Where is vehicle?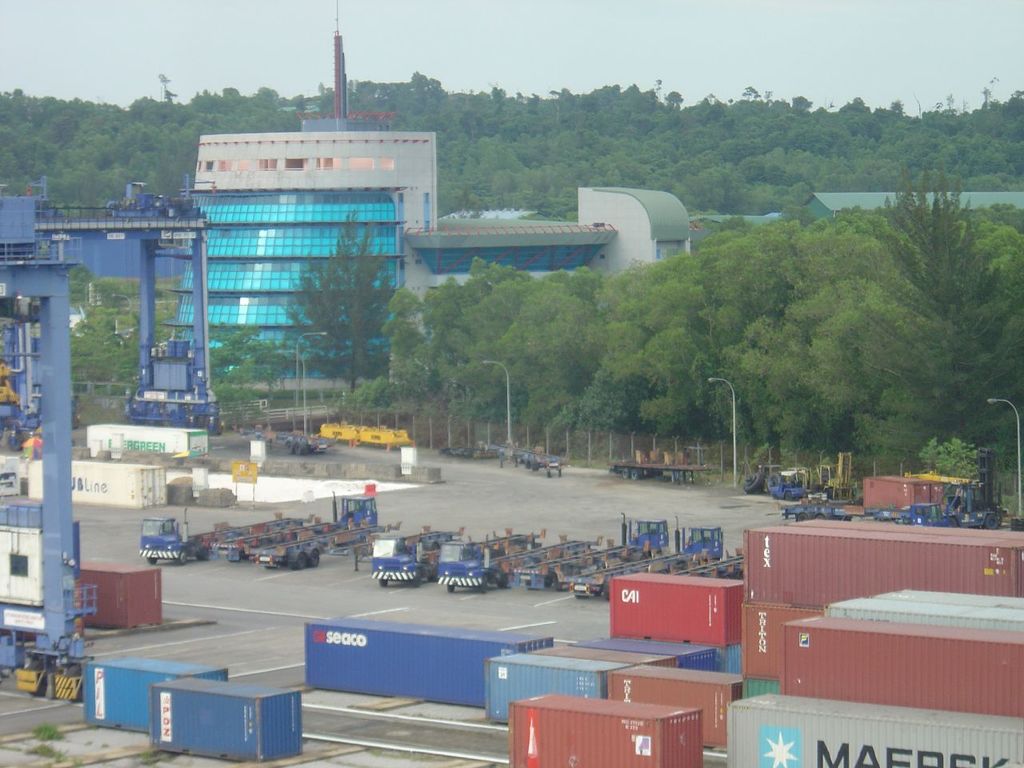
232:486:382:570.
